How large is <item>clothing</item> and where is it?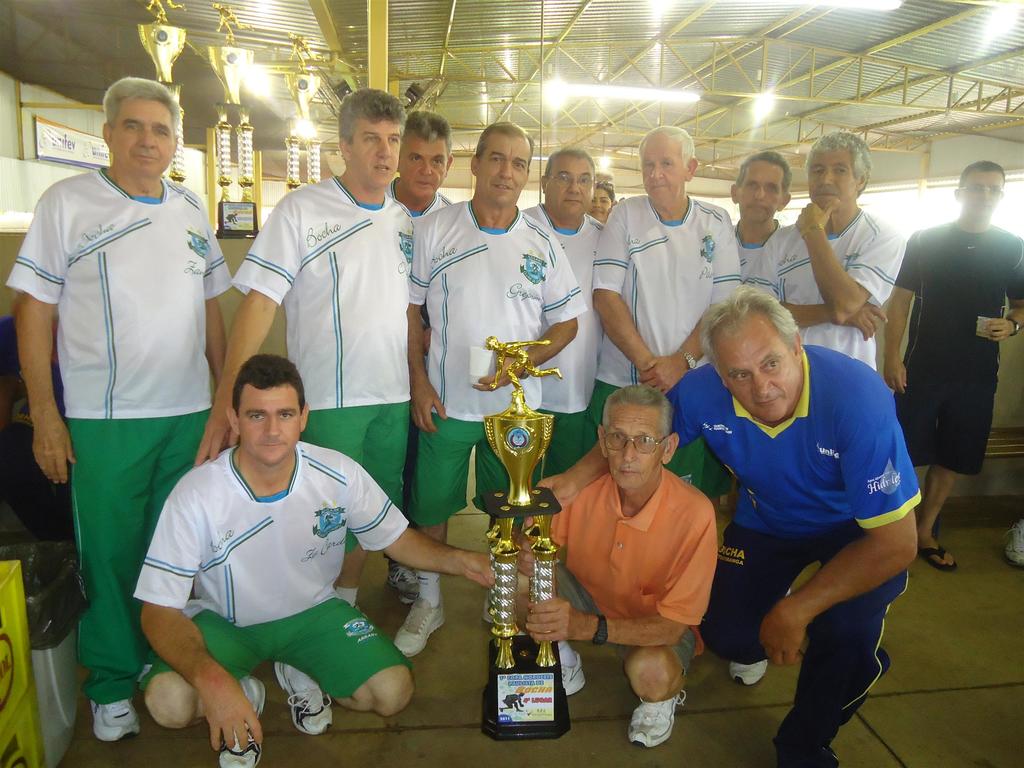
Bounding box: l=55, t=412, r=215, b=708.
